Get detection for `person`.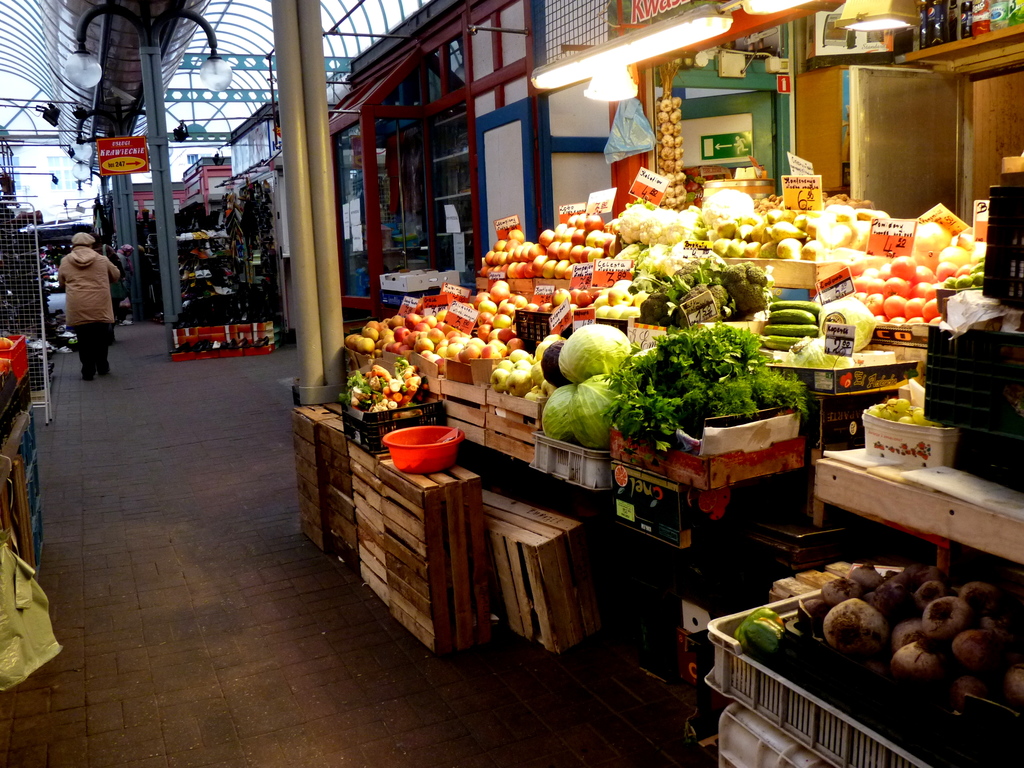
Detection: 39/208/111/385.
